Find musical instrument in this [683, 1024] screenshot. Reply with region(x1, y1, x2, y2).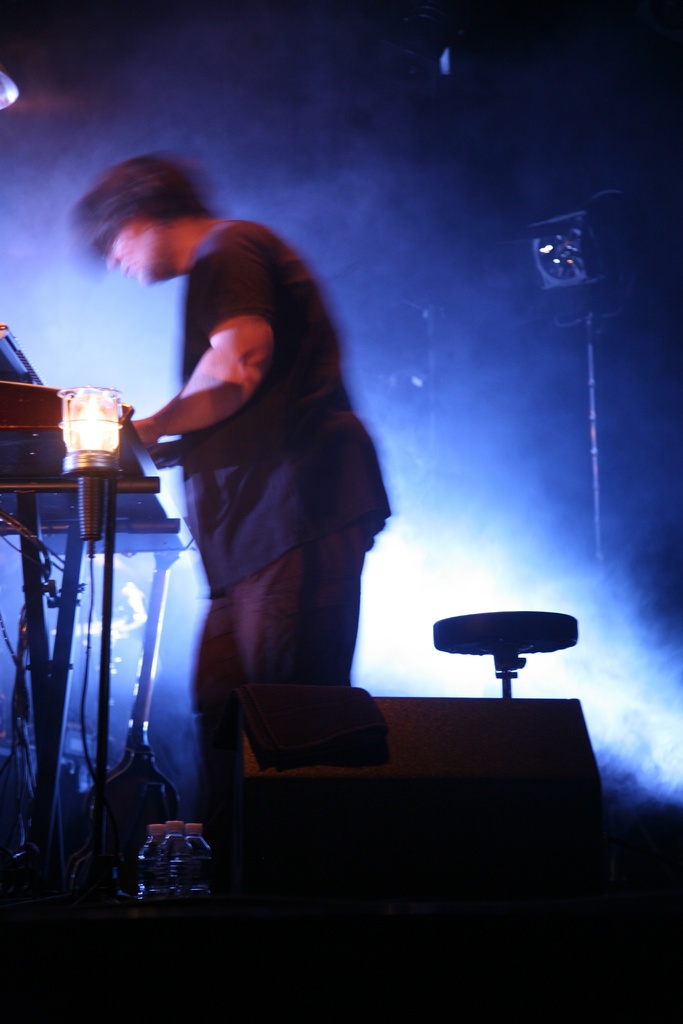
region(0, 317, 201, 542).
